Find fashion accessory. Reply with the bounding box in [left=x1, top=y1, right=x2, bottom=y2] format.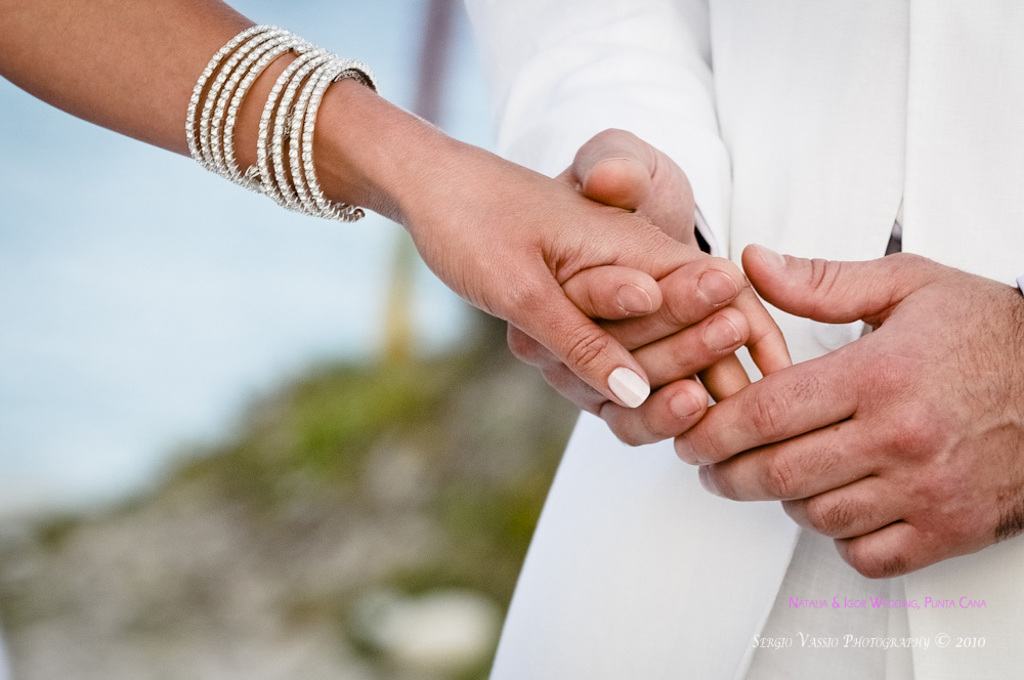
[left=187, top=22, right=391, bottom=223].
